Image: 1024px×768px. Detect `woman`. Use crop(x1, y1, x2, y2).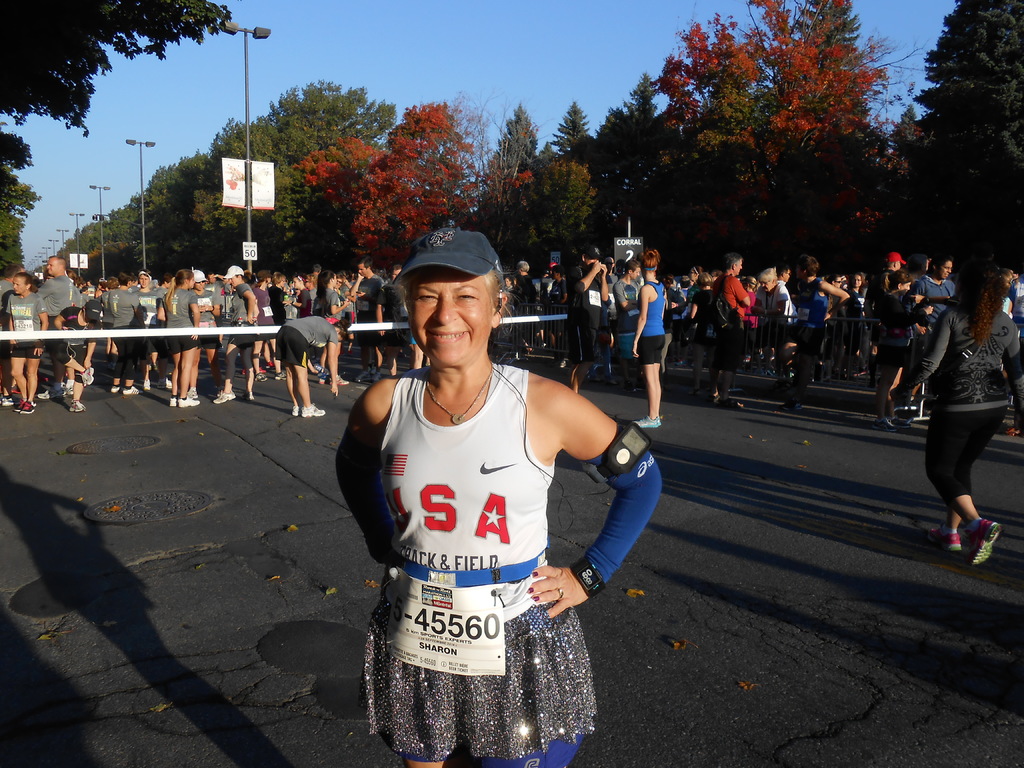
crop(154, 273, 199, 410).
